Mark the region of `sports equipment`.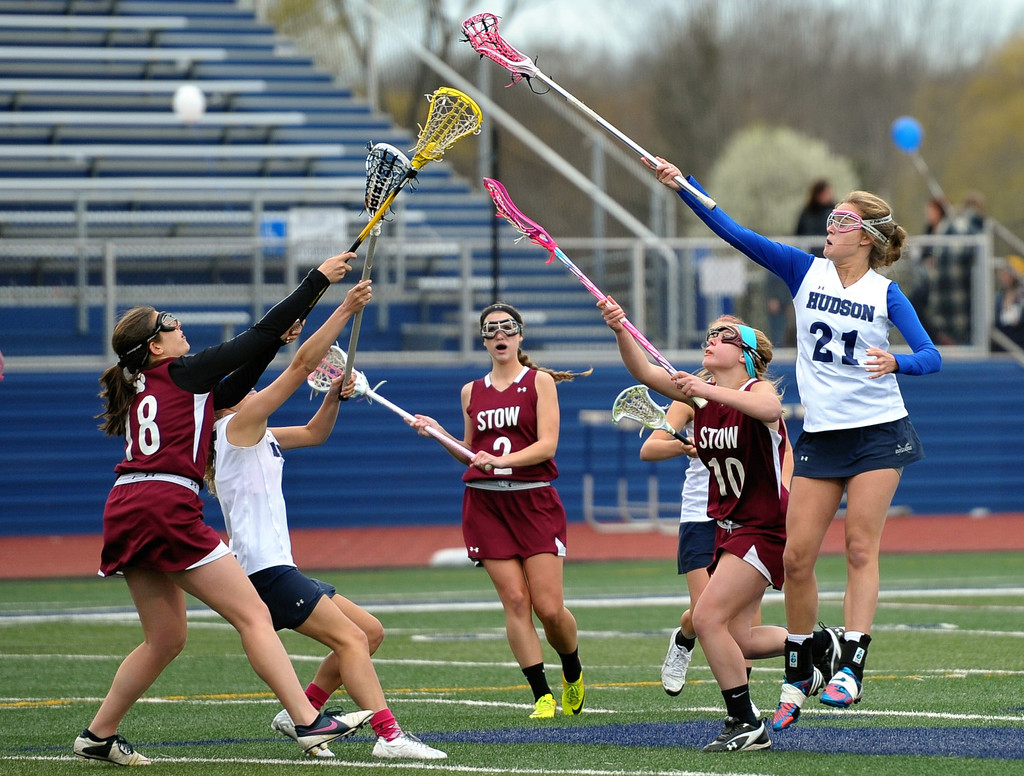
Region: left=369, top=730, right=447, bottom=759.
